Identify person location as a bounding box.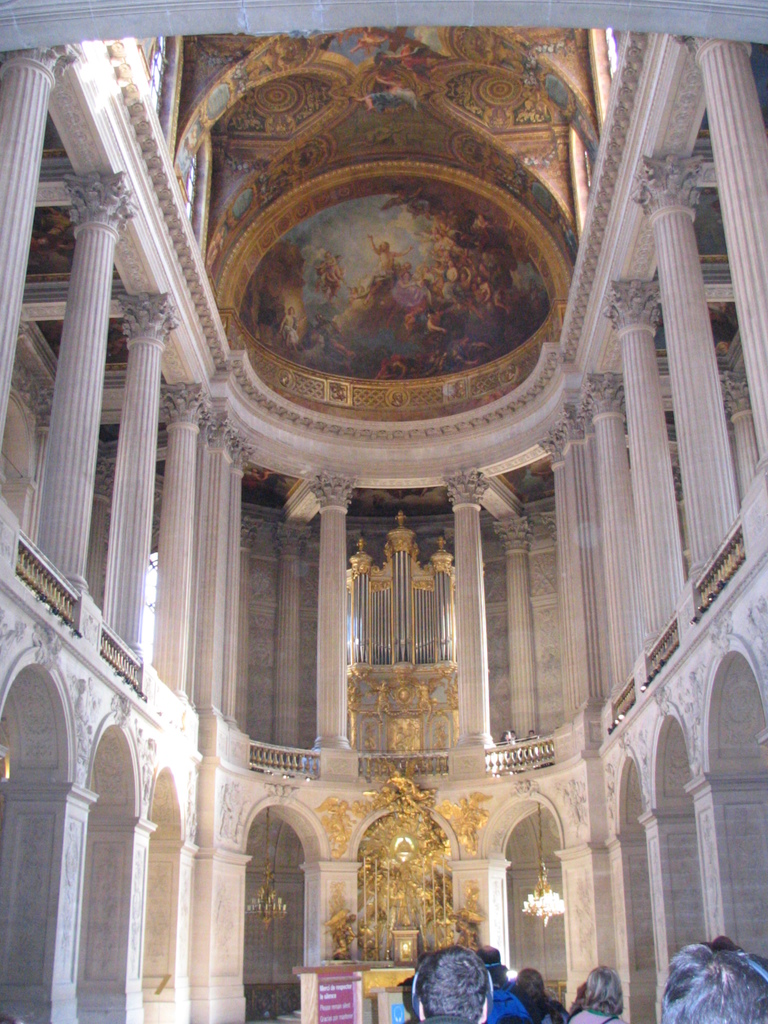
<bbox>427, 941, 502, 1023</bbox>.
